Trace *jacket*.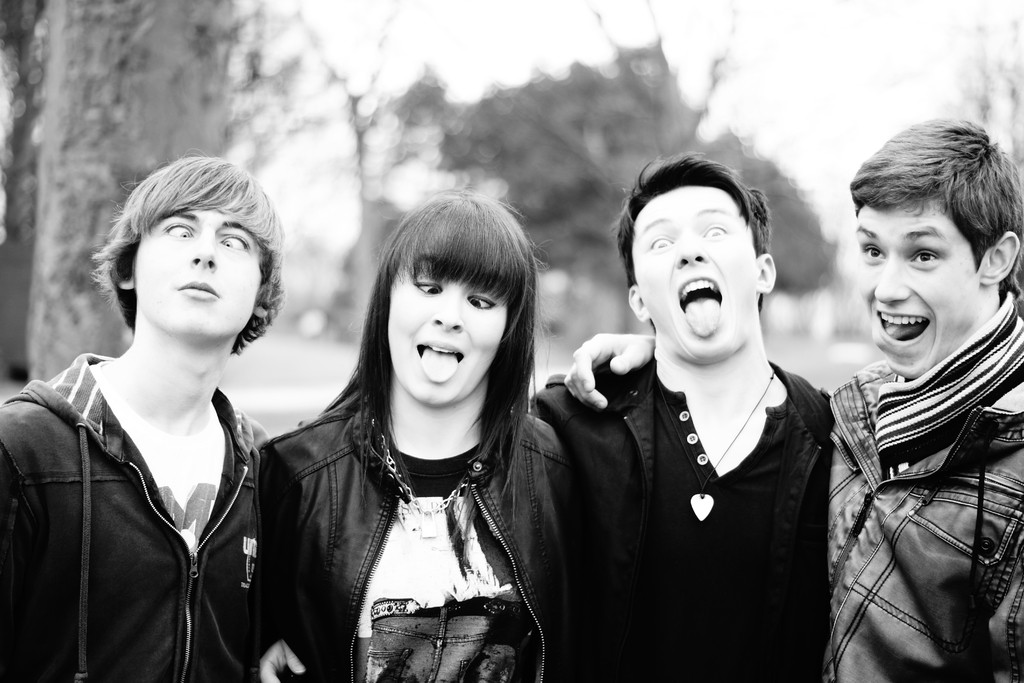
Traced to crop(260, 386, 577, 682).
